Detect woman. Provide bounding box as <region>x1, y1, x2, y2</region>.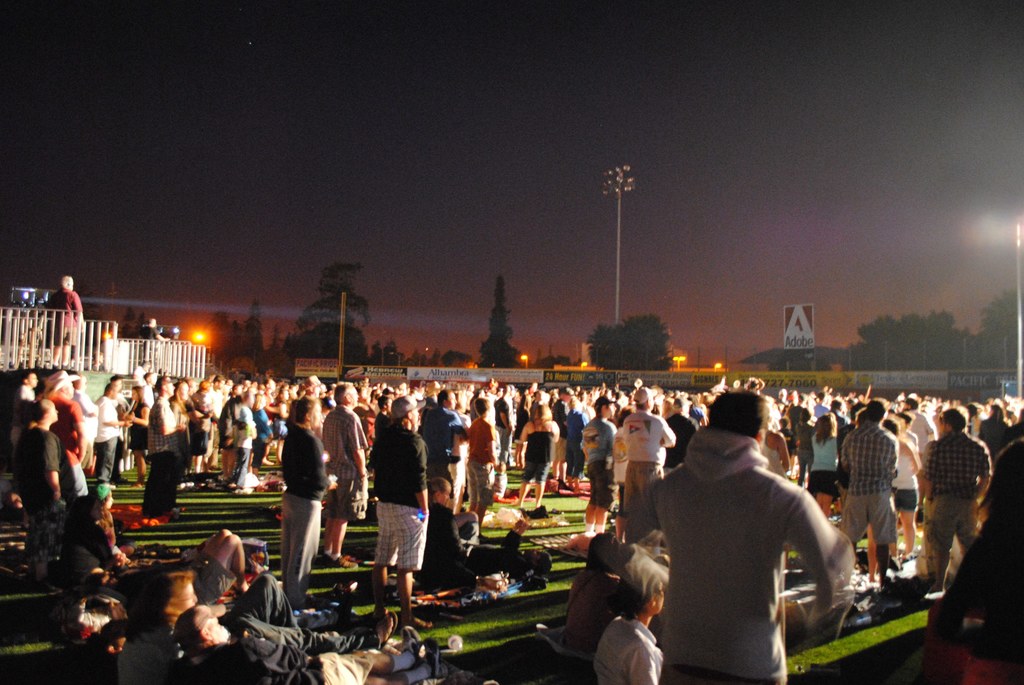
<region>812, 410, 838, 518</region>.
